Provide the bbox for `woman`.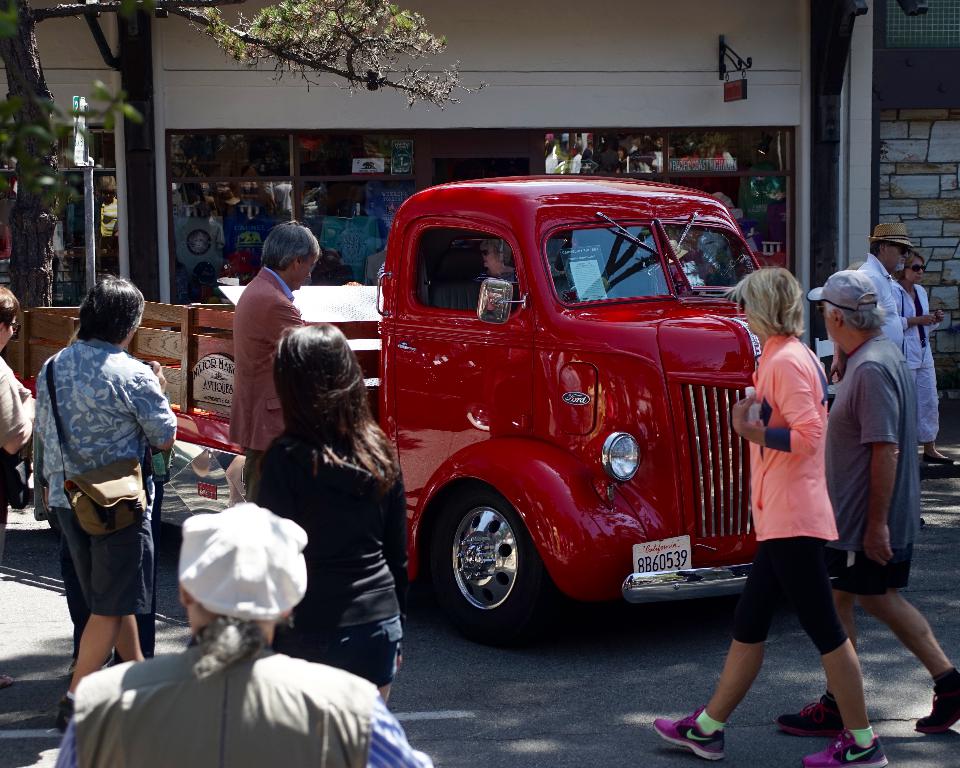
[x1=37, y1=269, x2=175, y2=733].
